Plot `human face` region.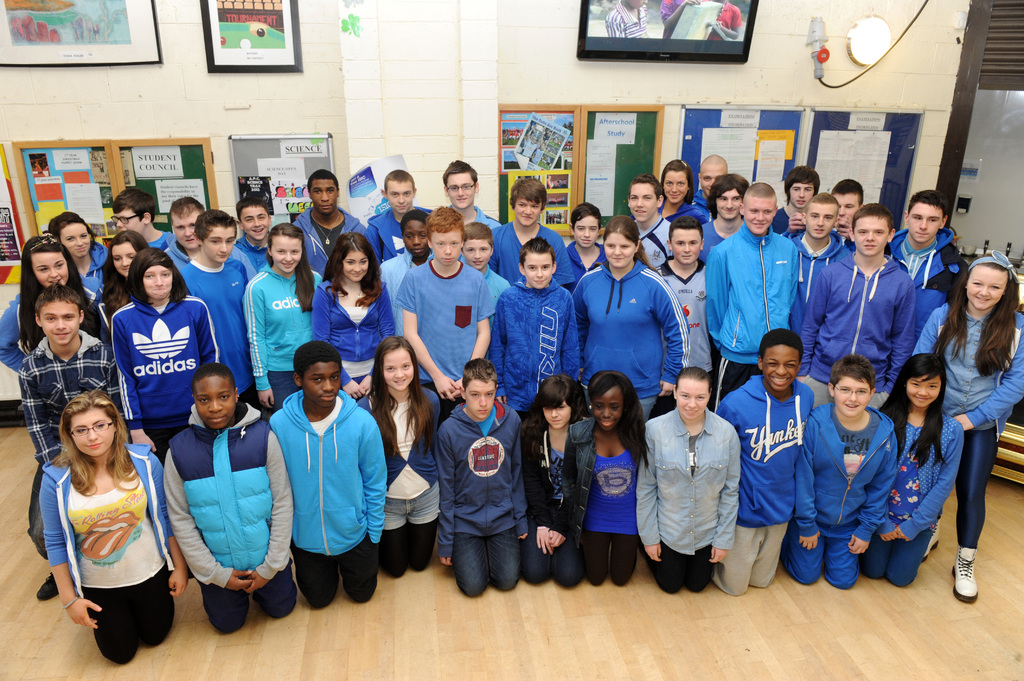
Plotted at crop(465, 376, 497, 421).
